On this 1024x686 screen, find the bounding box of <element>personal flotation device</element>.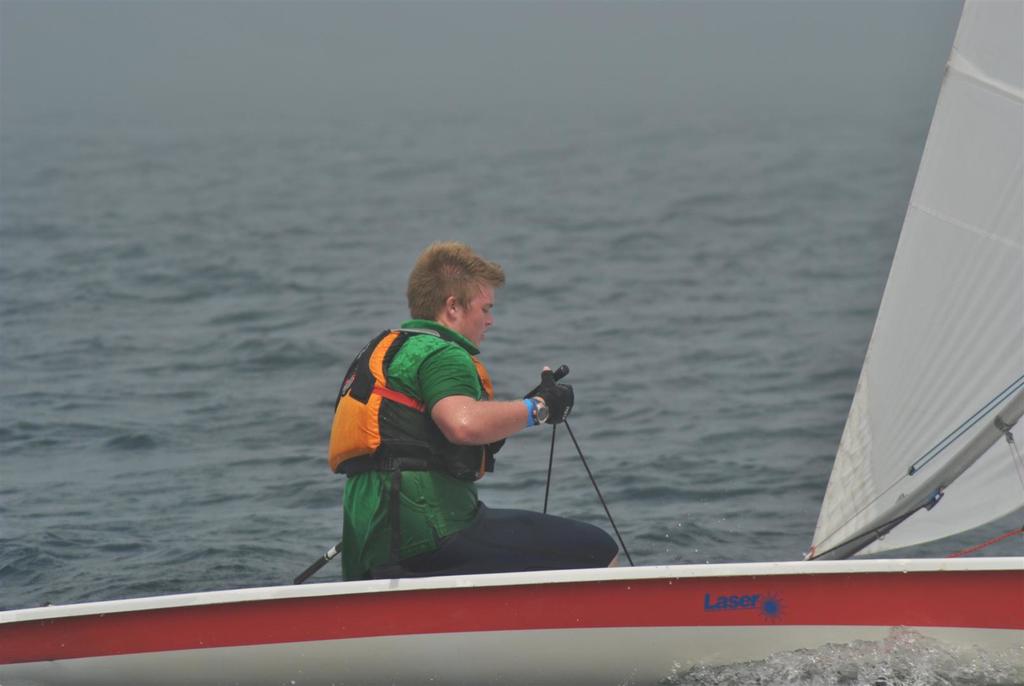
Bounding box: {"x1": 324, "y1": 330, "x2": 506, "y2": 480}.
